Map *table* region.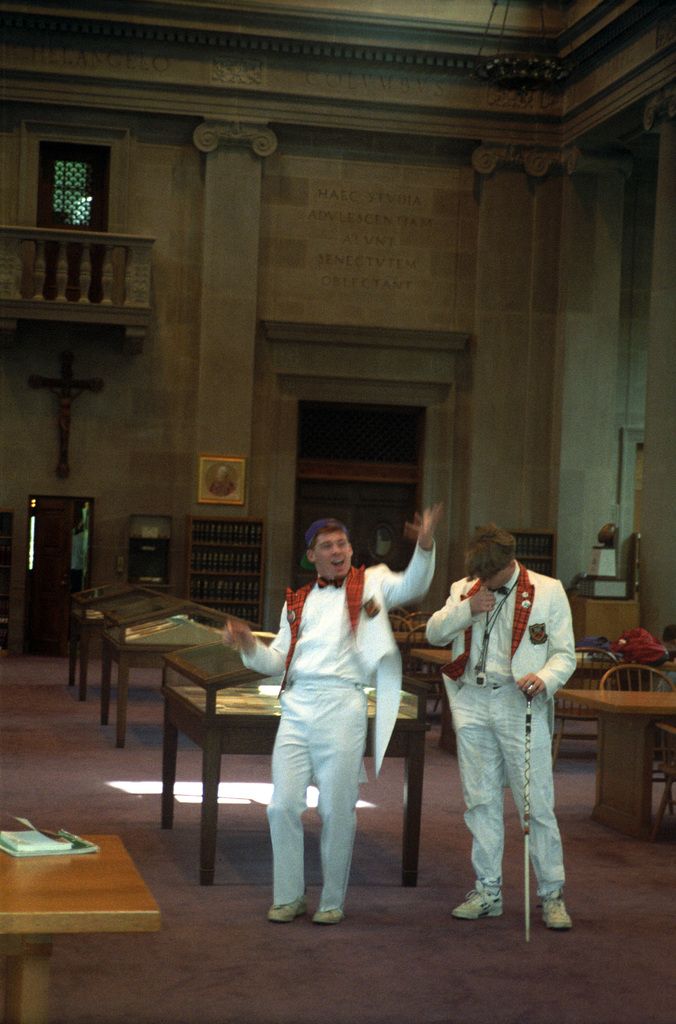
Mapped to 558:694:675:834.
